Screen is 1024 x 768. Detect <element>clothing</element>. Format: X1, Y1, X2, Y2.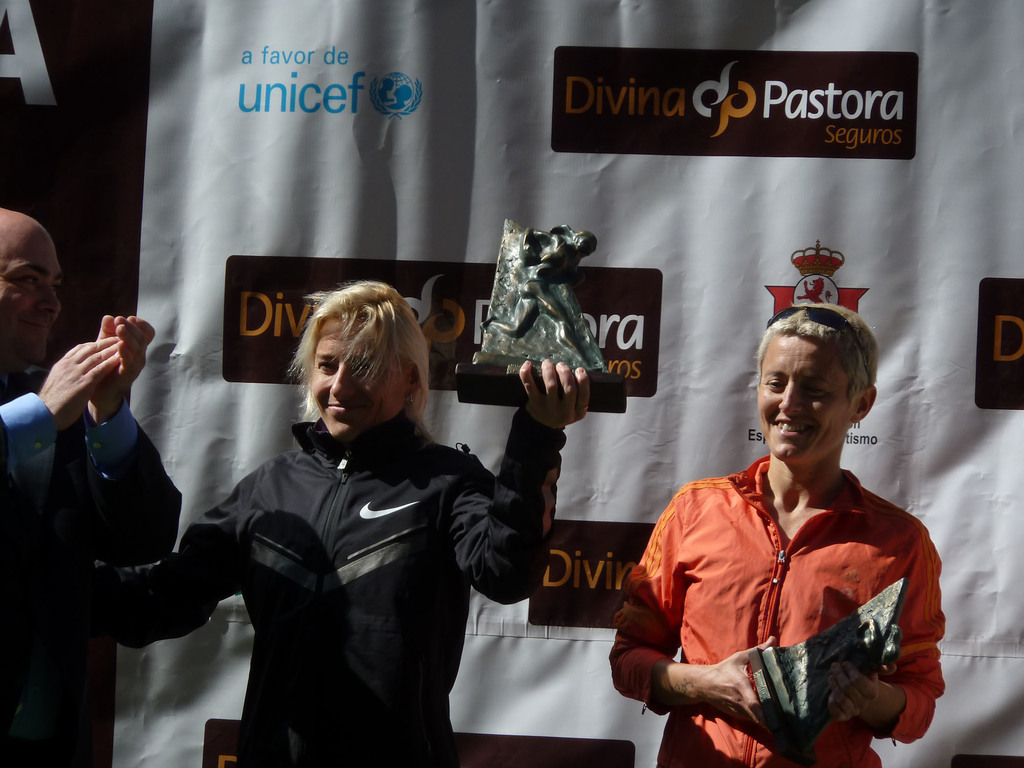
0, 380, 182, 767.
